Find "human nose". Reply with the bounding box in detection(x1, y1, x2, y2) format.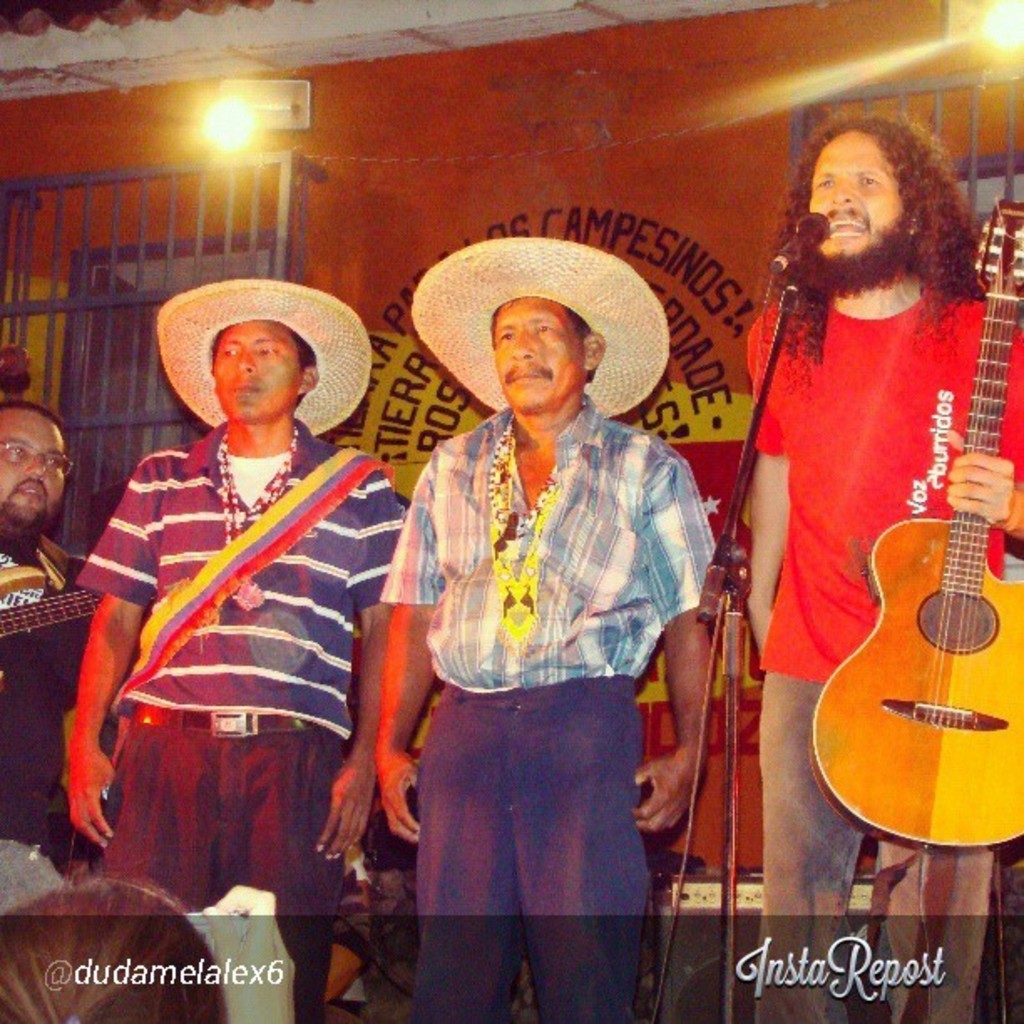
detection(832, 181, 855, 204).
